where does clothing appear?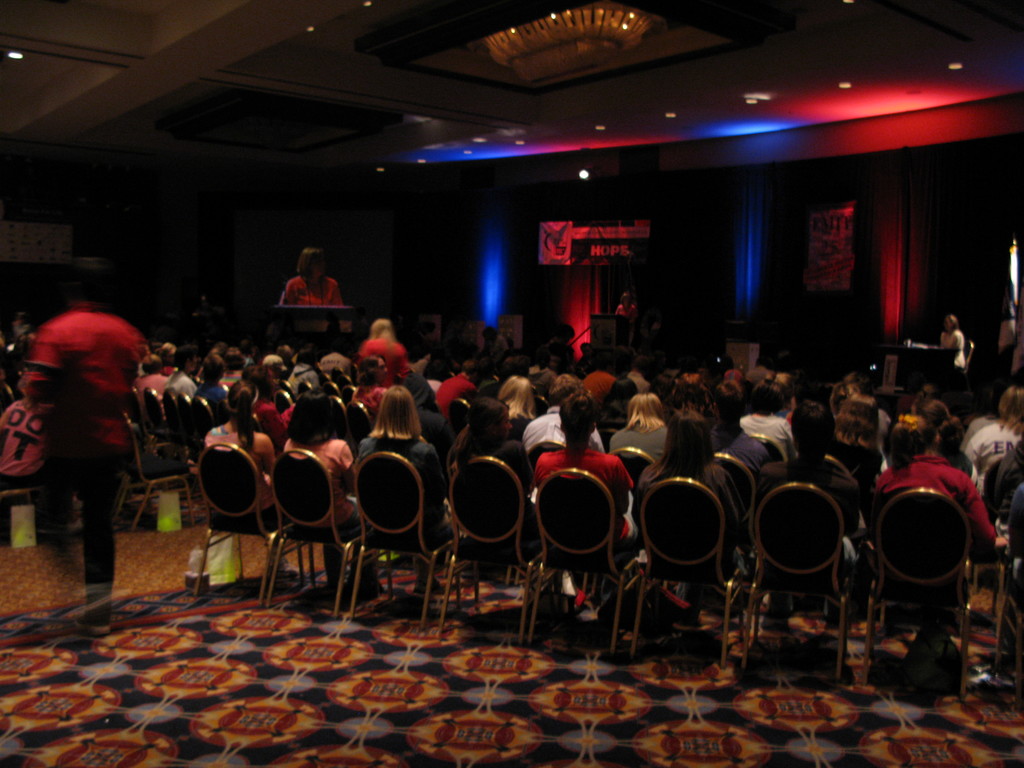
Appears at left=276, top=271, right=349, bottom=305.
